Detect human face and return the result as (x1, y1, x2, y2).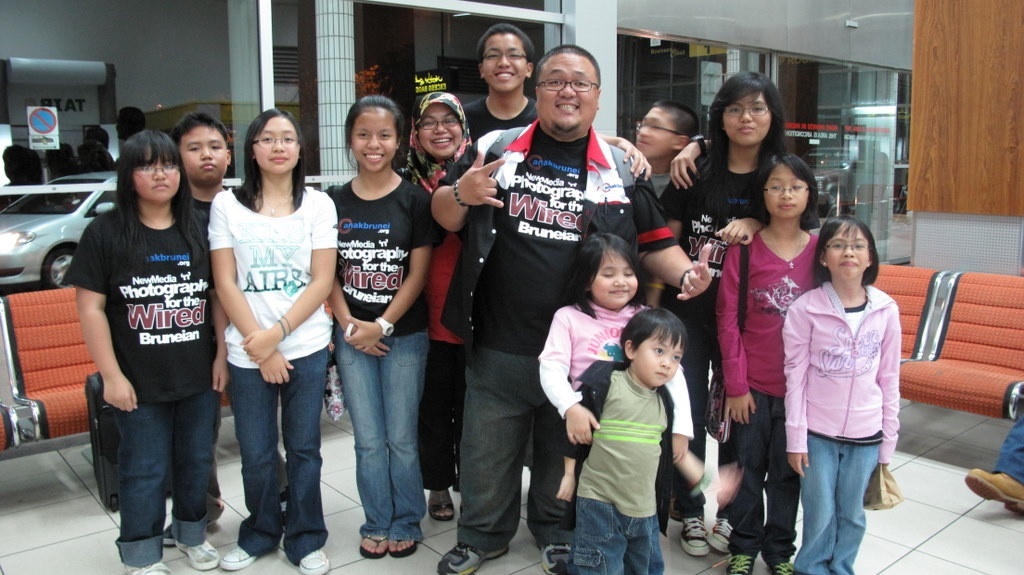
(629, 99, 678, 155).
